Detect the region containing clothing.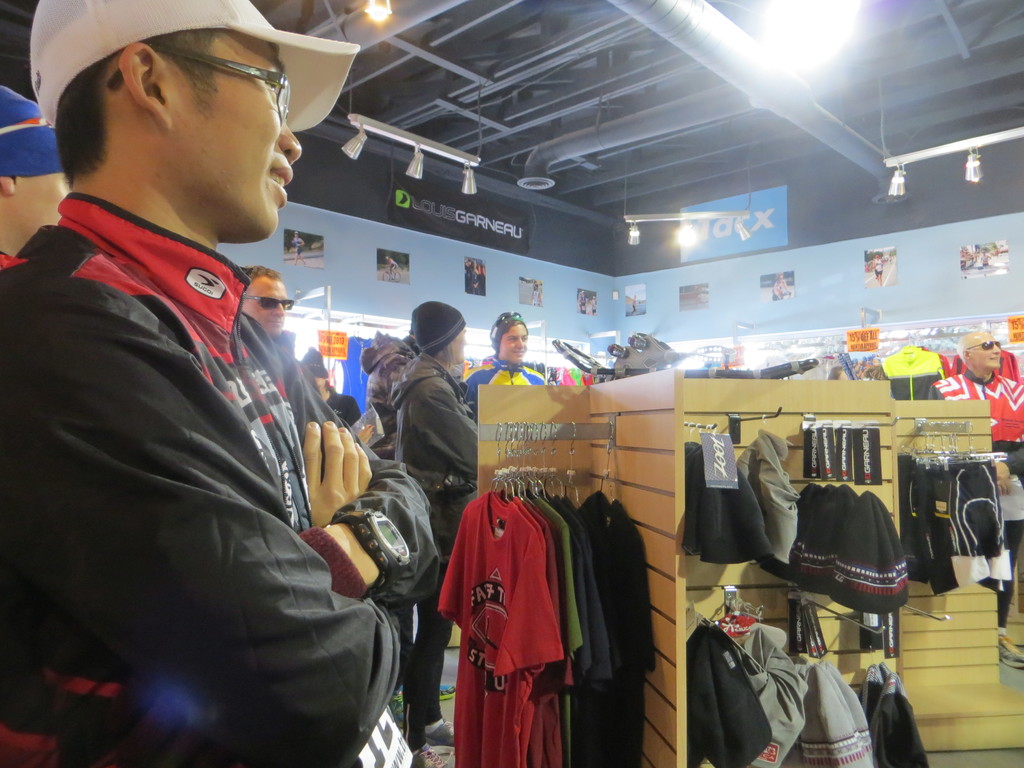
[left=464, top=358, right=559, bottom=428].
